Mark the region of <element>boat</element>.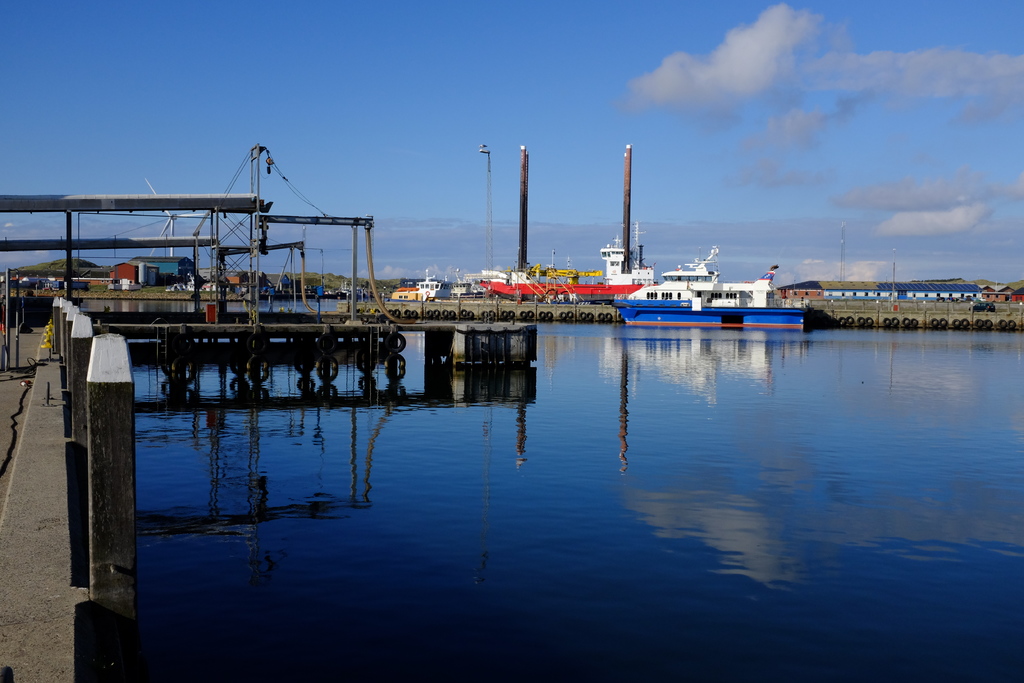
Region: left=610, top=243, right=805, bottom=330.
